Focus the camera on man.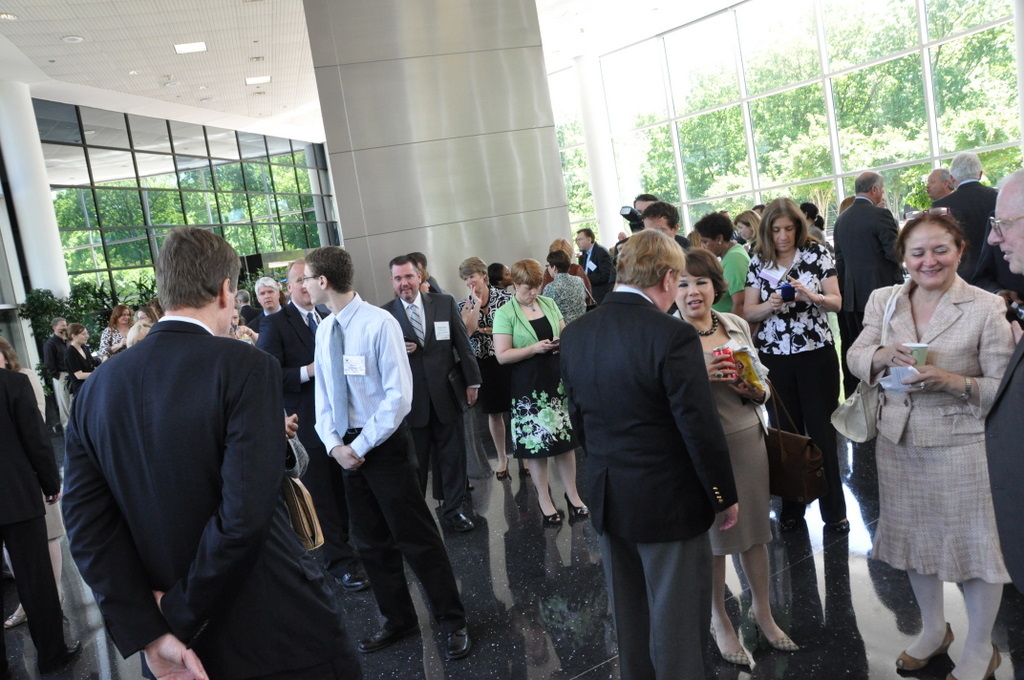
Focus region: detection(60, 206, 318, 670).
